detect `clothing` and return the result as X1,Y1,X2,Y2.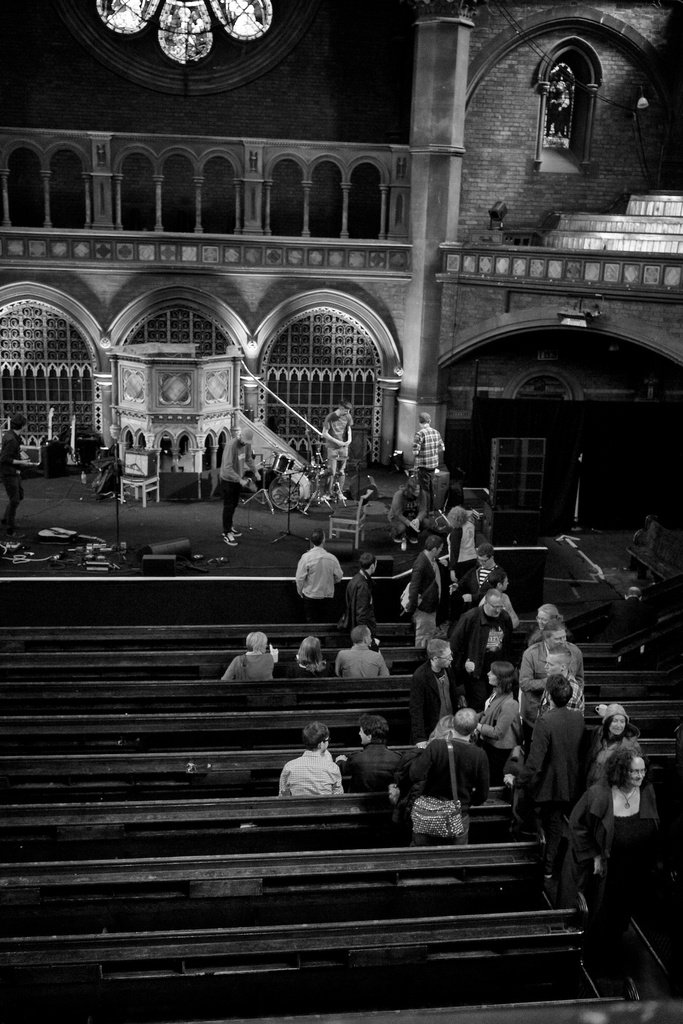
451,608,512,703.
